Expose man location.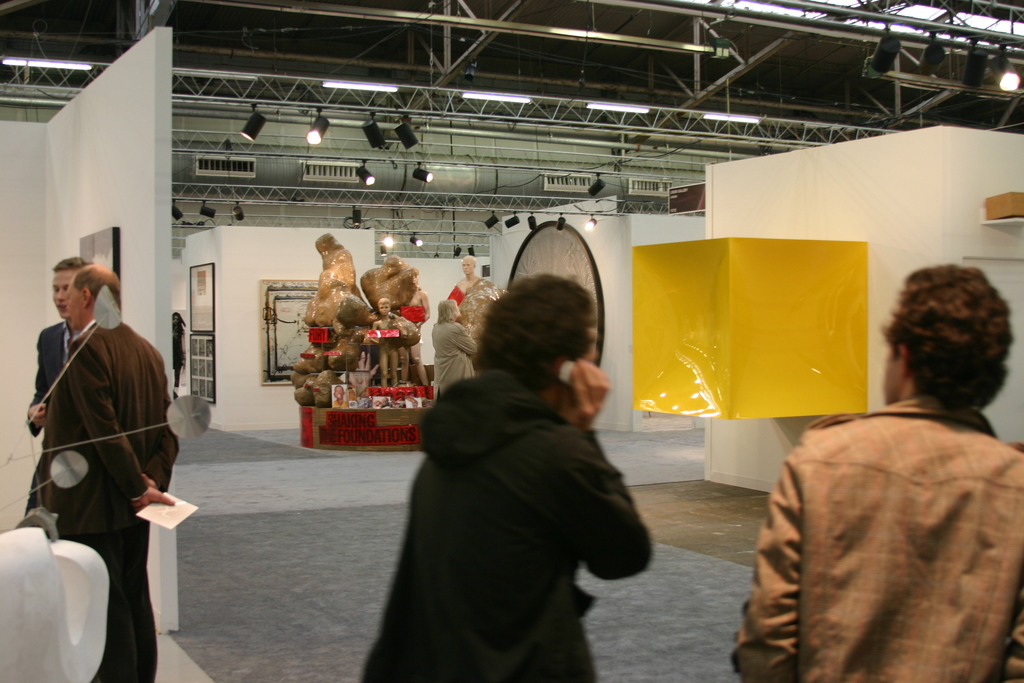
Exposed at (356,269,650,682).
